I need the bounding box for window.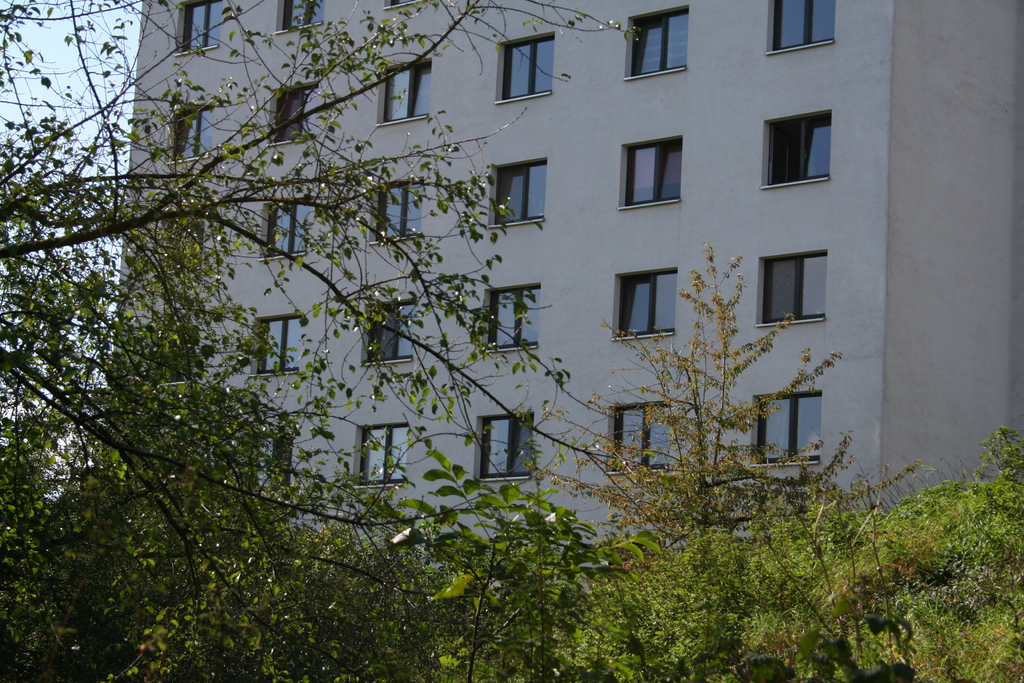
Here it is: x1=632 y1=19 x2=689 y2=72.
